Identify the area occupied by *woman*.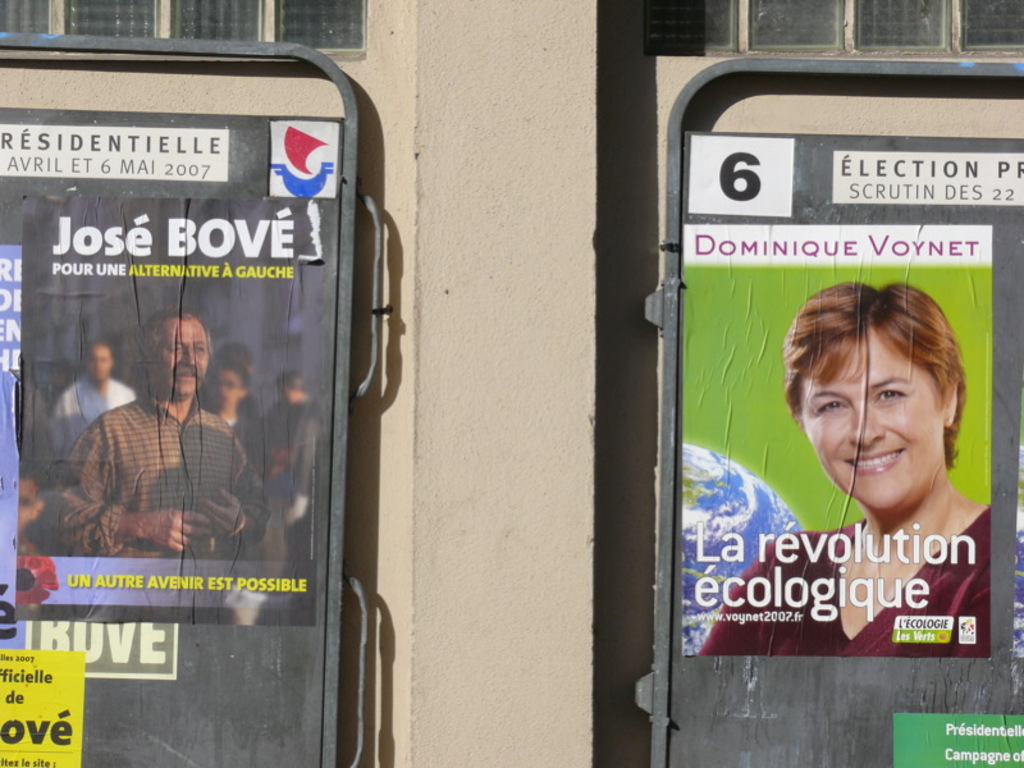
Area: [left=712, top=243, right=995, bottom=676].
